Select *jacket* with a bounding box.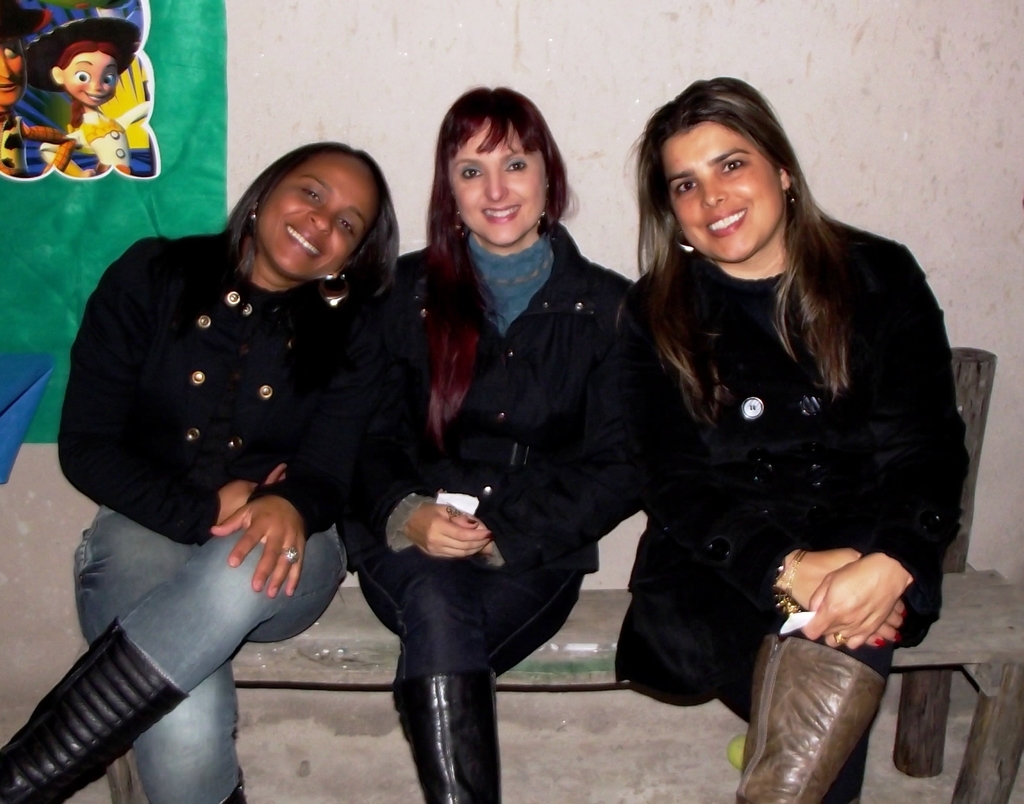
locate(331, 215, 636, 587).
